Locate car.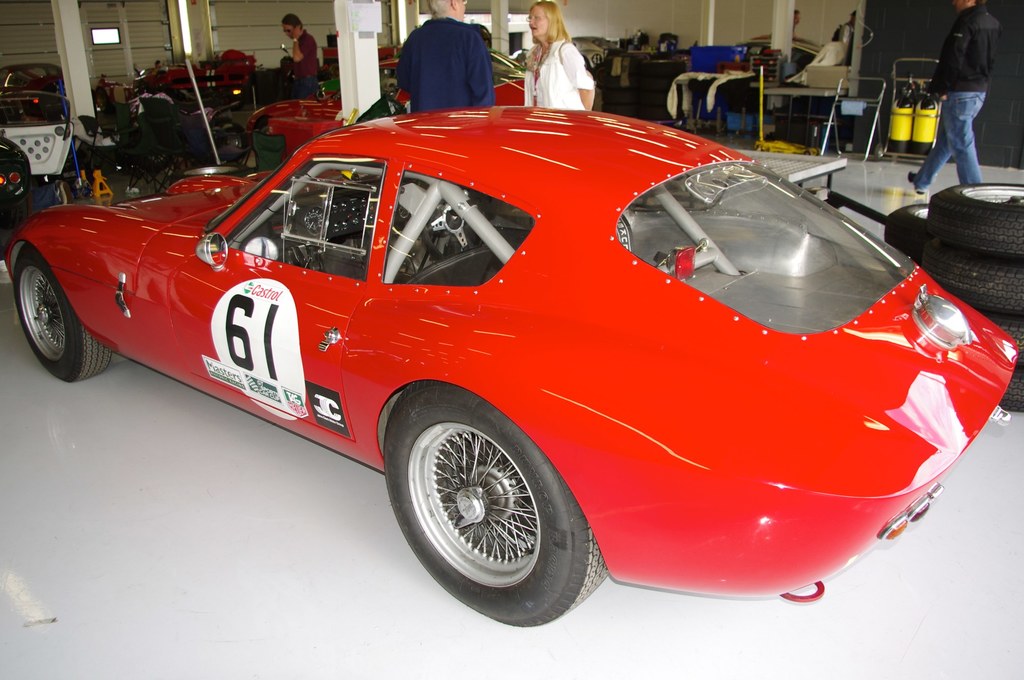
Bounding box: 0,96,68,266.
